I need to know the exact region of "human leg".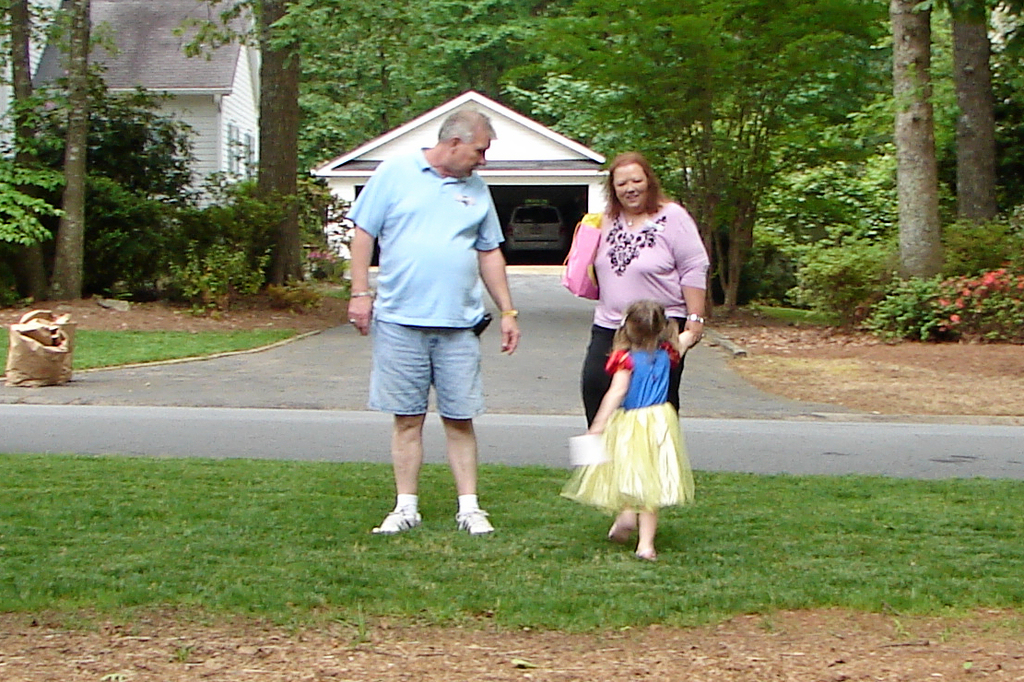
Region: (left=434, top=302, right=479, bottom=532).
